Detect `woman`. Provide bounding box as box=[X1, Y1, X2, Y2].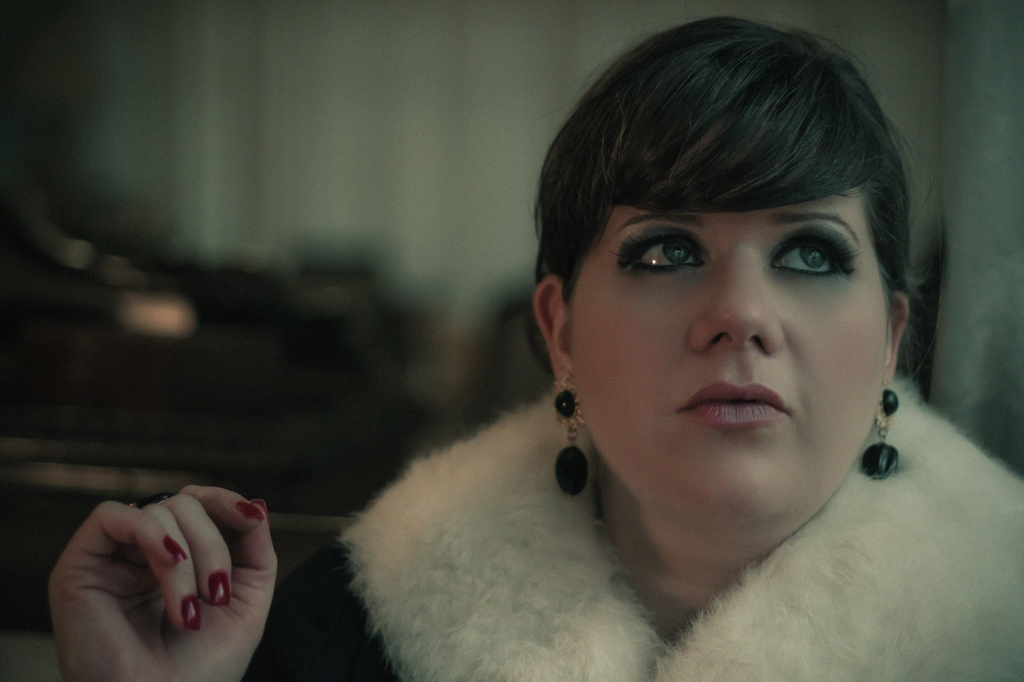
box=[50, 13, 1023, 681].
